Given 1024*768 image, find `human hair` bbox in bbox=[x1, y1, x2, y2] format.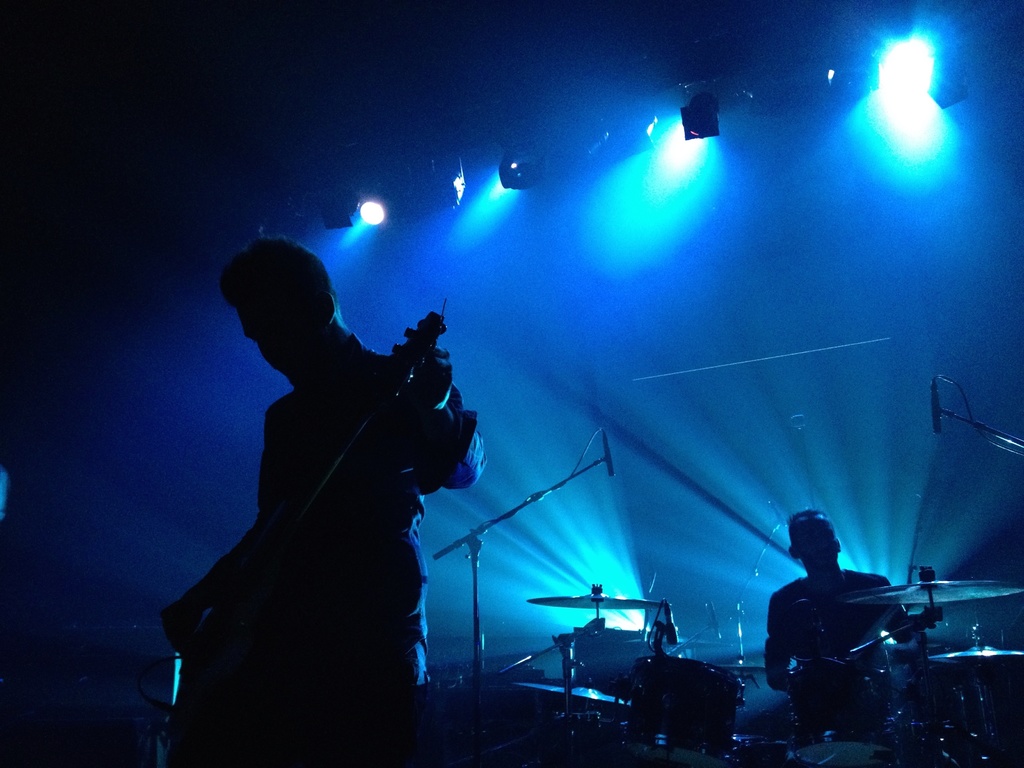
bbox=[214, 223, 341, 302].
